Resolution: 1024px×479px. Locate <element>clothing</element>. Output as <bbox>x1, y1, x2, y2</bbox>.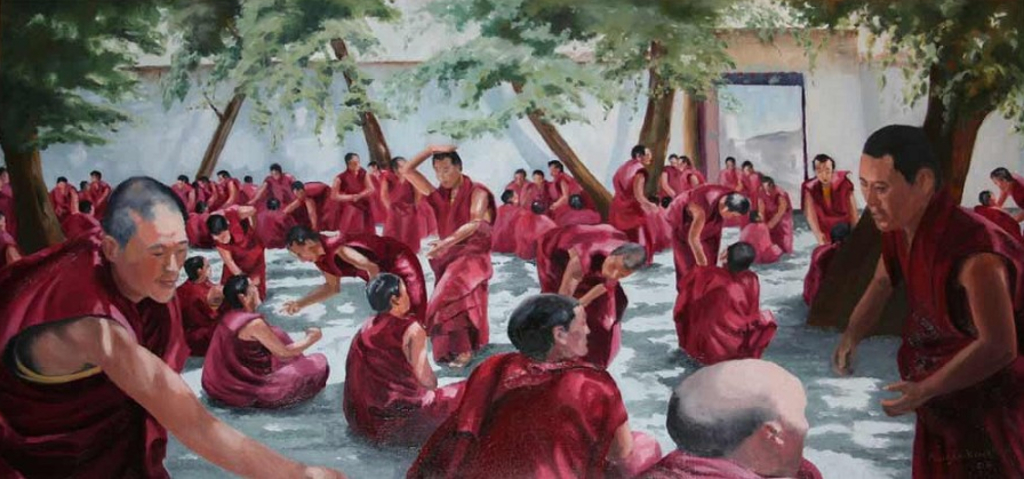
<bbox>173, 280, 217, 356</bbox>.
